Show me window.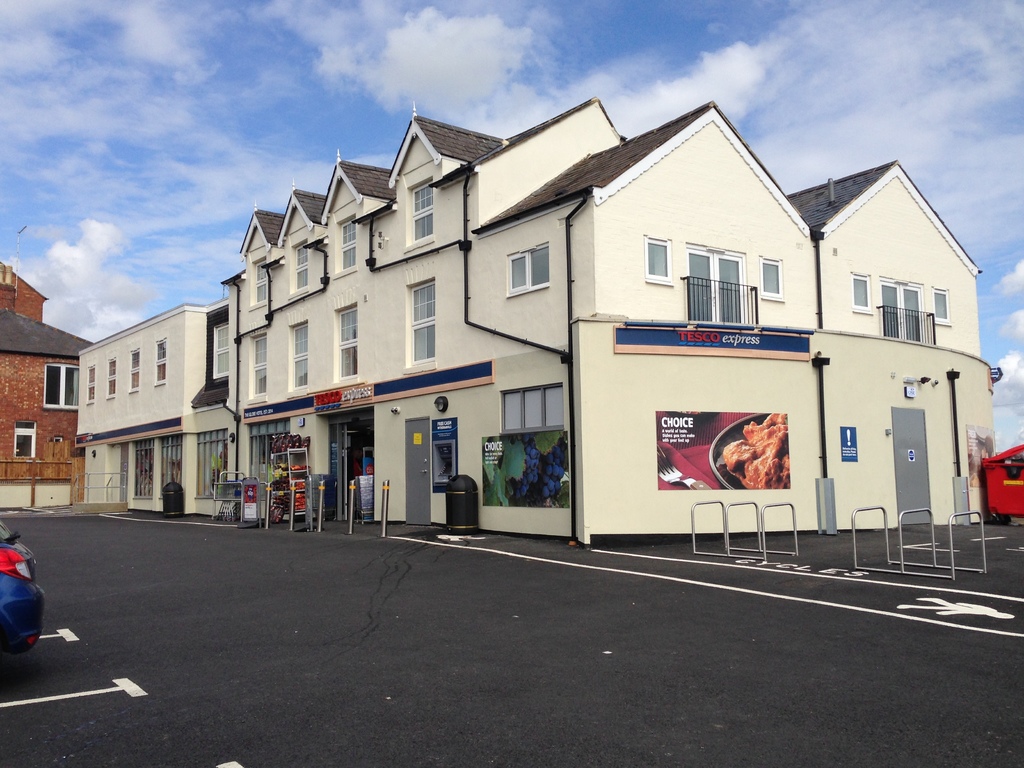
window is here: Rect(247, 332, 269, 394).
